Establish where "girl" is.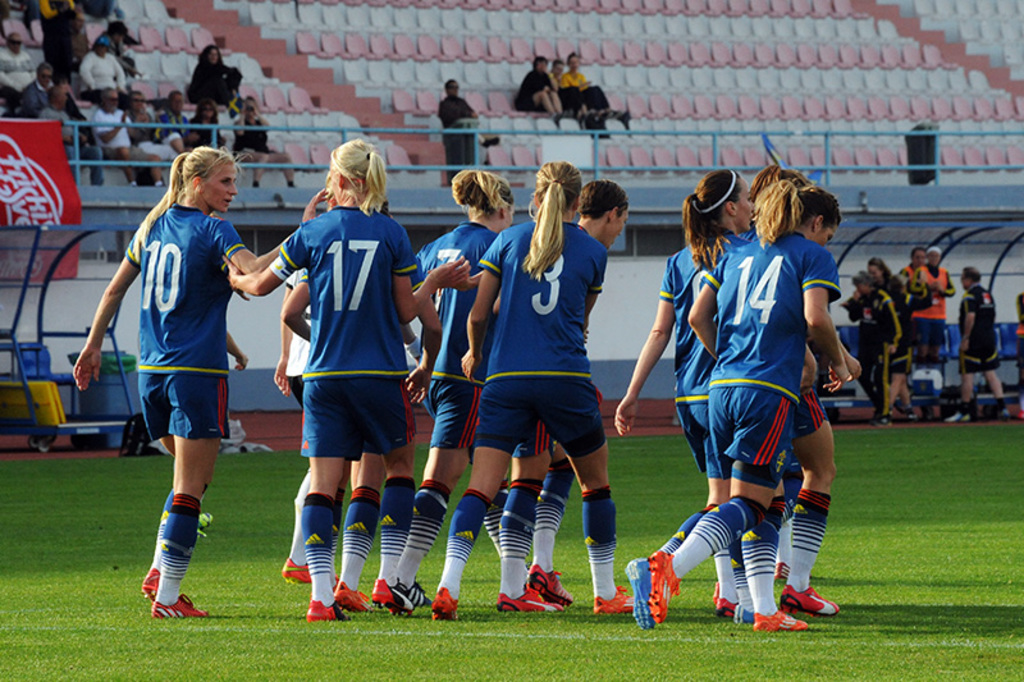
Established at [left=466, top=178, right=640, bottom=613].
